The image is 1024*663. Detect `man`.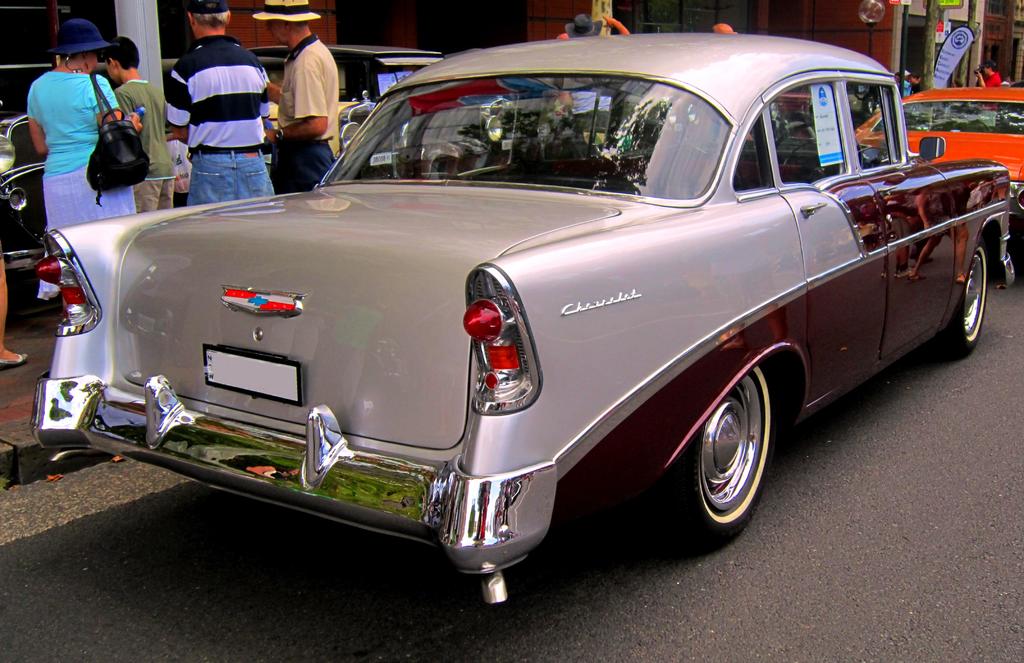
Detection: 711 23 737 37.
